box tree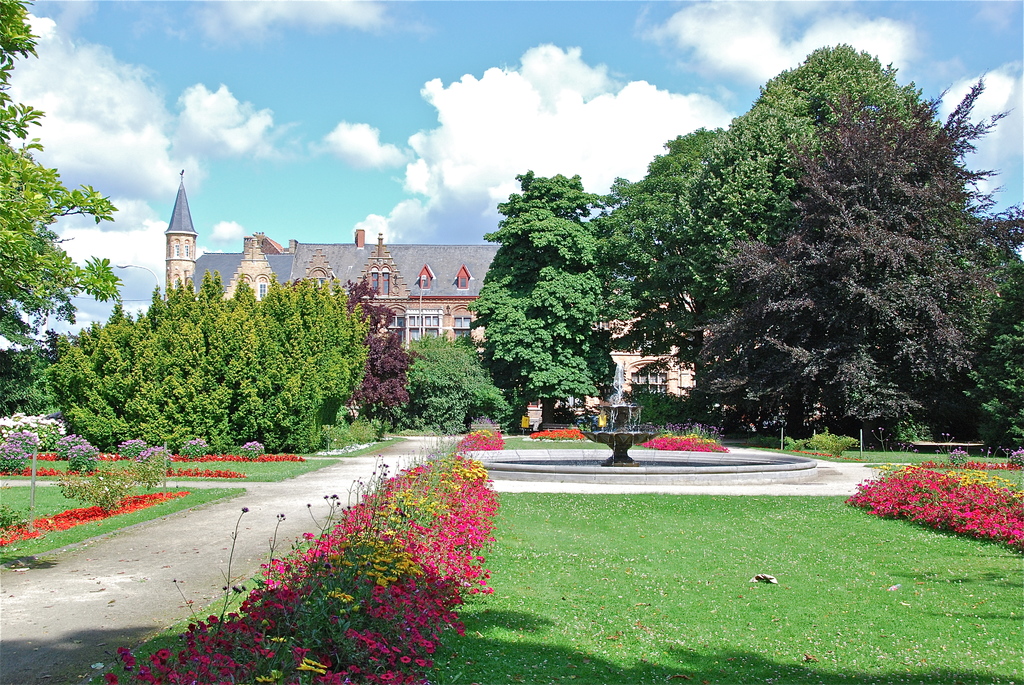
[left=0, top=336, right=61, bottom=425]
